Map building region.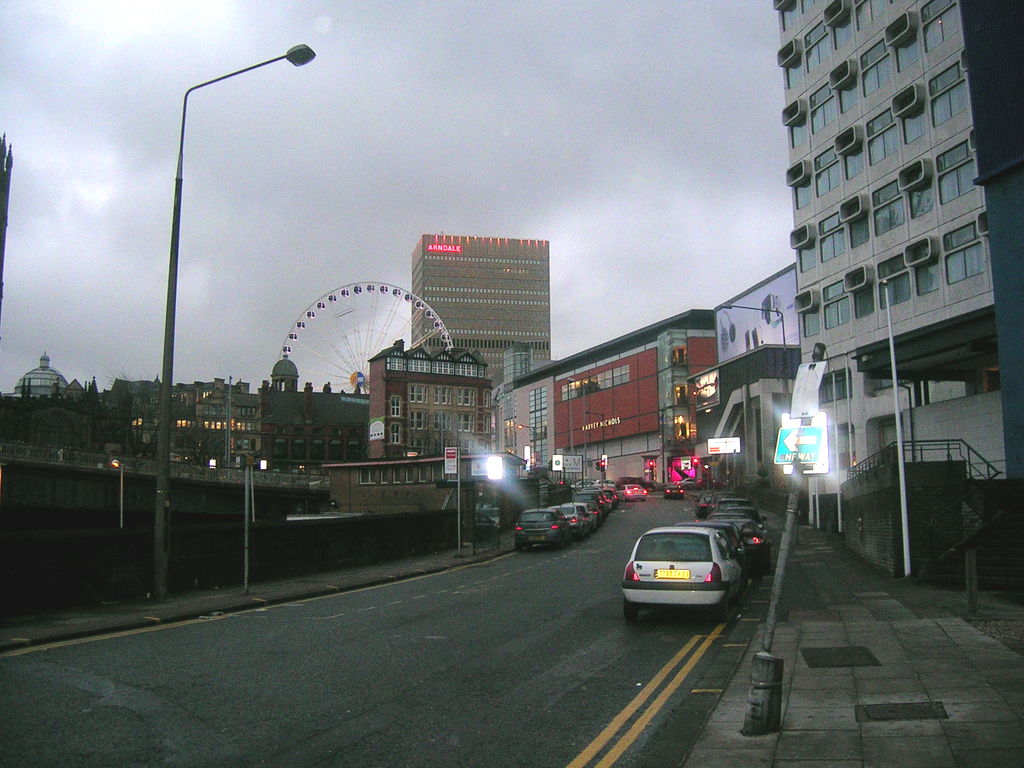
Mapped to 0:347:359:482.
